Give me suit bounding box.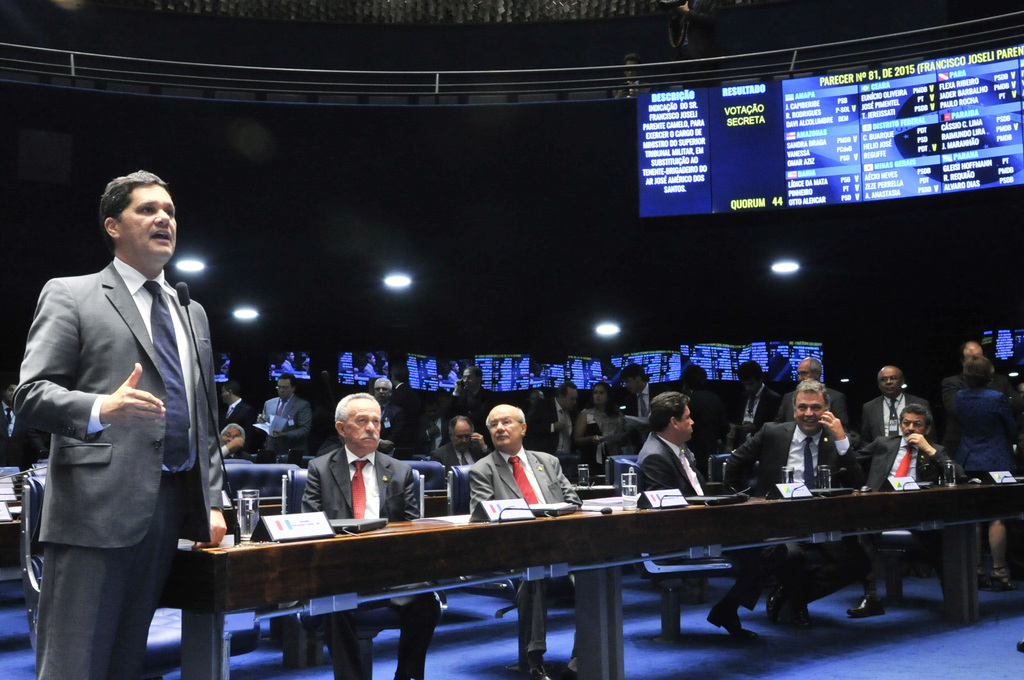
bbox(634, 433, 787, 614).
